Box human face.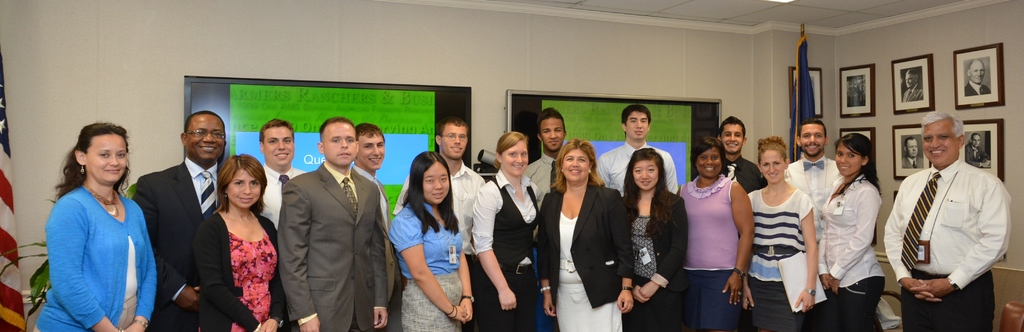
<region>187, 113, 224, 160</region>.
